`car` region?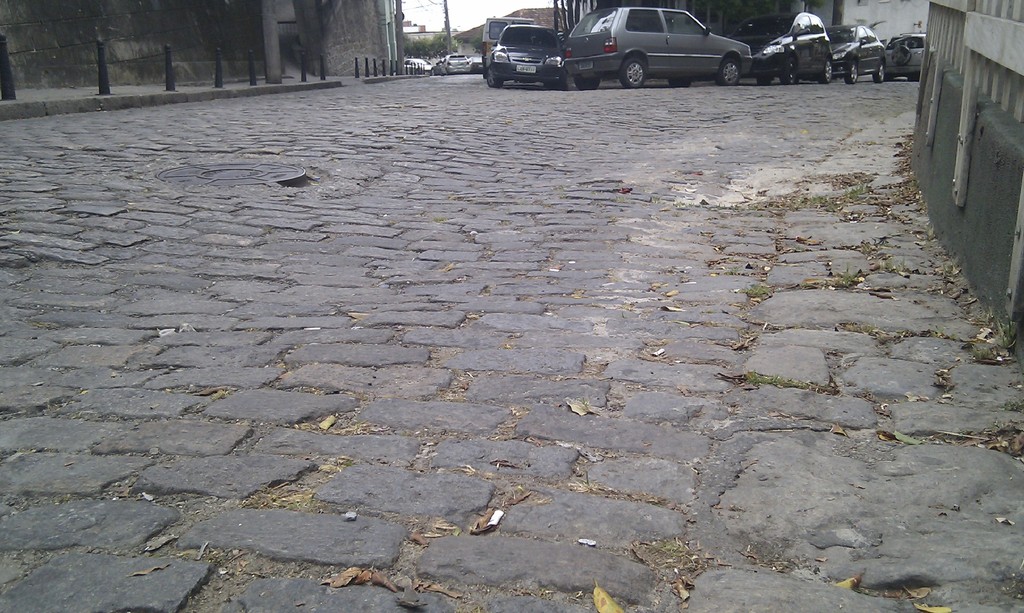
BBox(403, 59, 435, 72)
